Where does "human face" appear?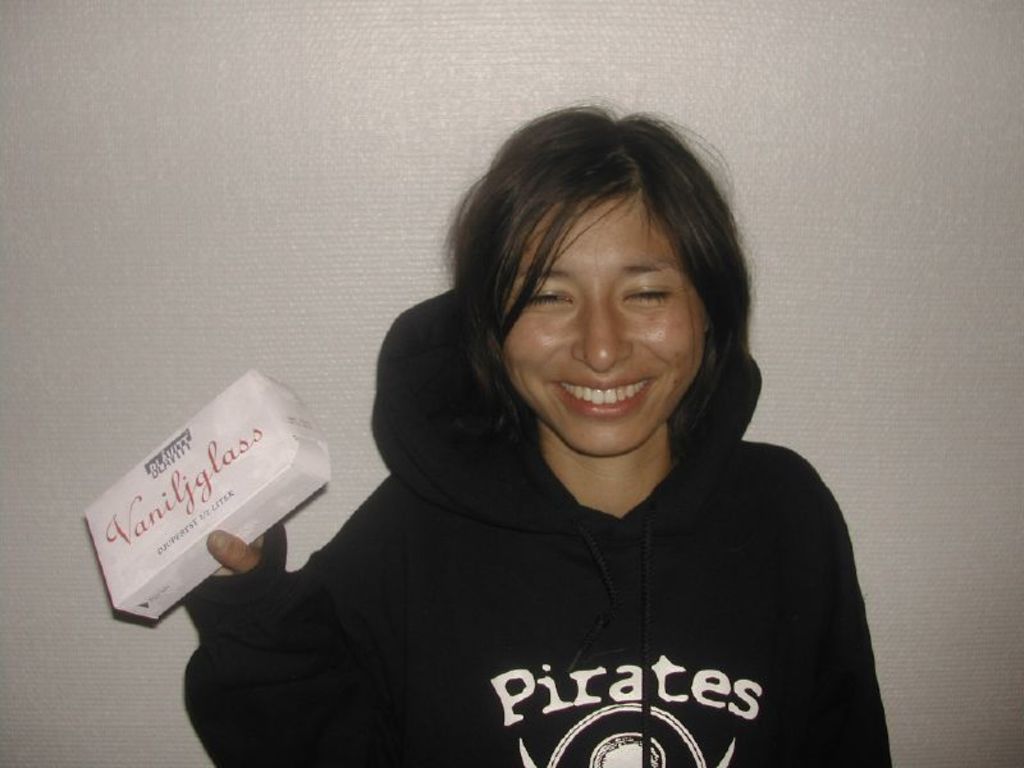
Appears at <region>512, 197, 714, 460</region>.
